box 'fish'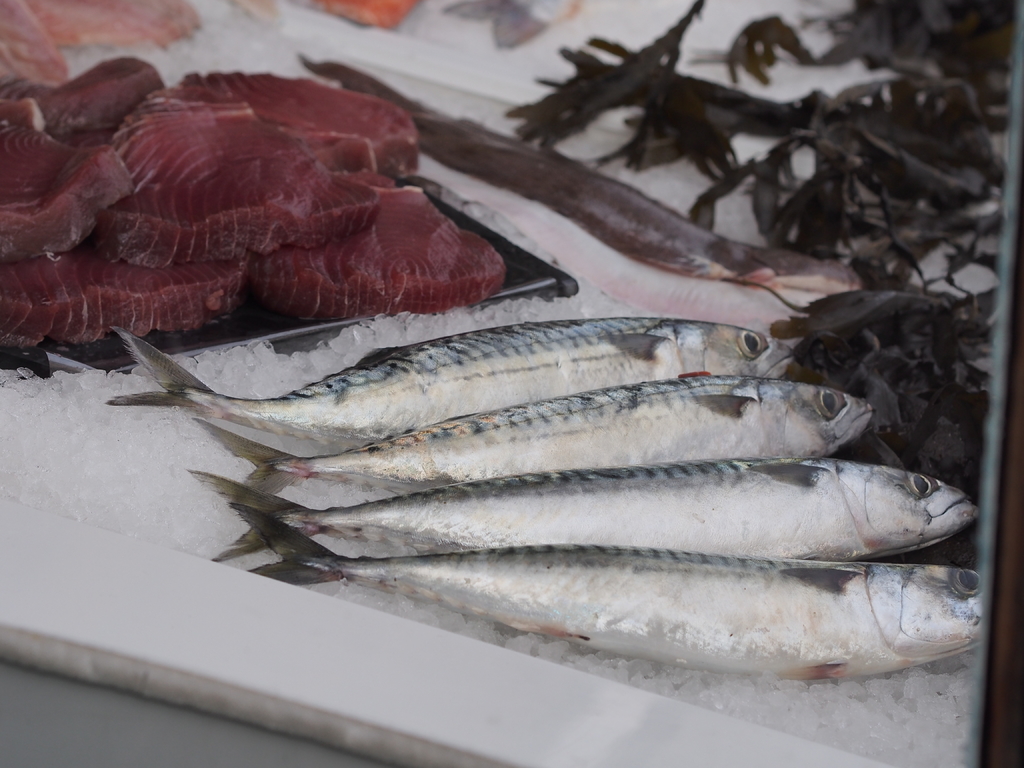
left=106, top=323, right=797, bottom=463
